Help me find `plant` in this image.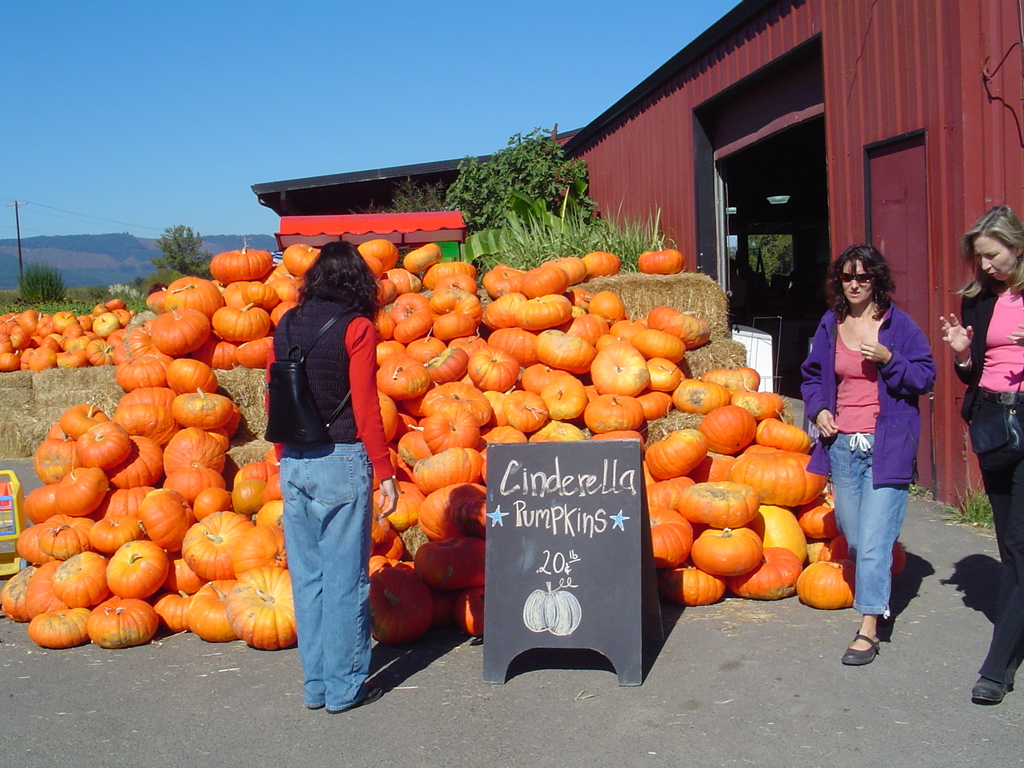
Found it: box(67, 294, 104, 315).
